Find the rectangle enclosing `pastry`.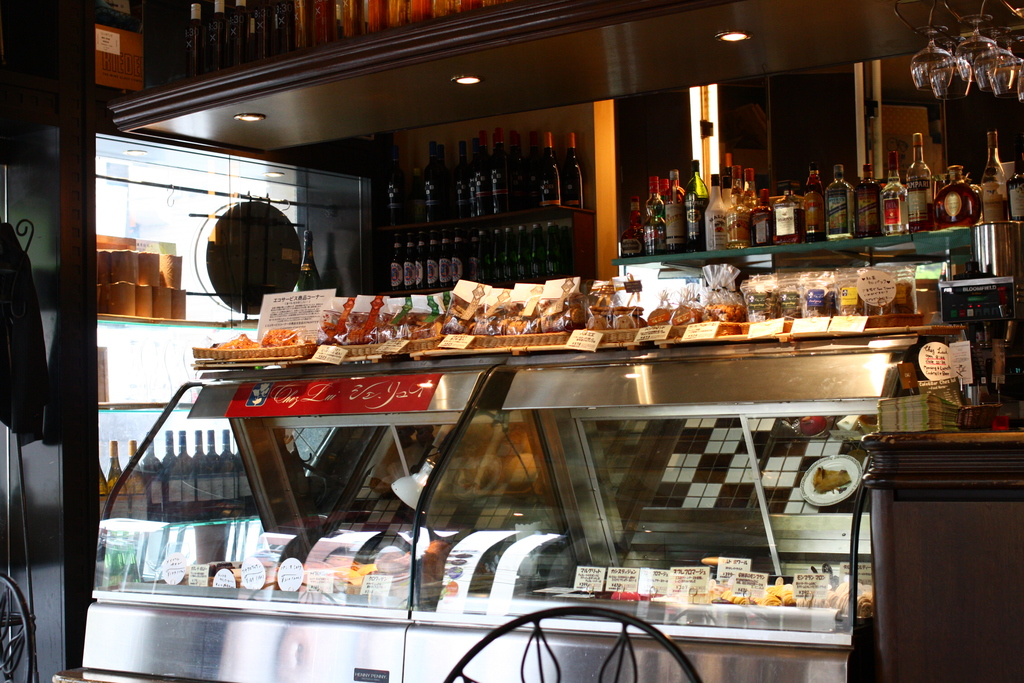
811 466 848 497.
